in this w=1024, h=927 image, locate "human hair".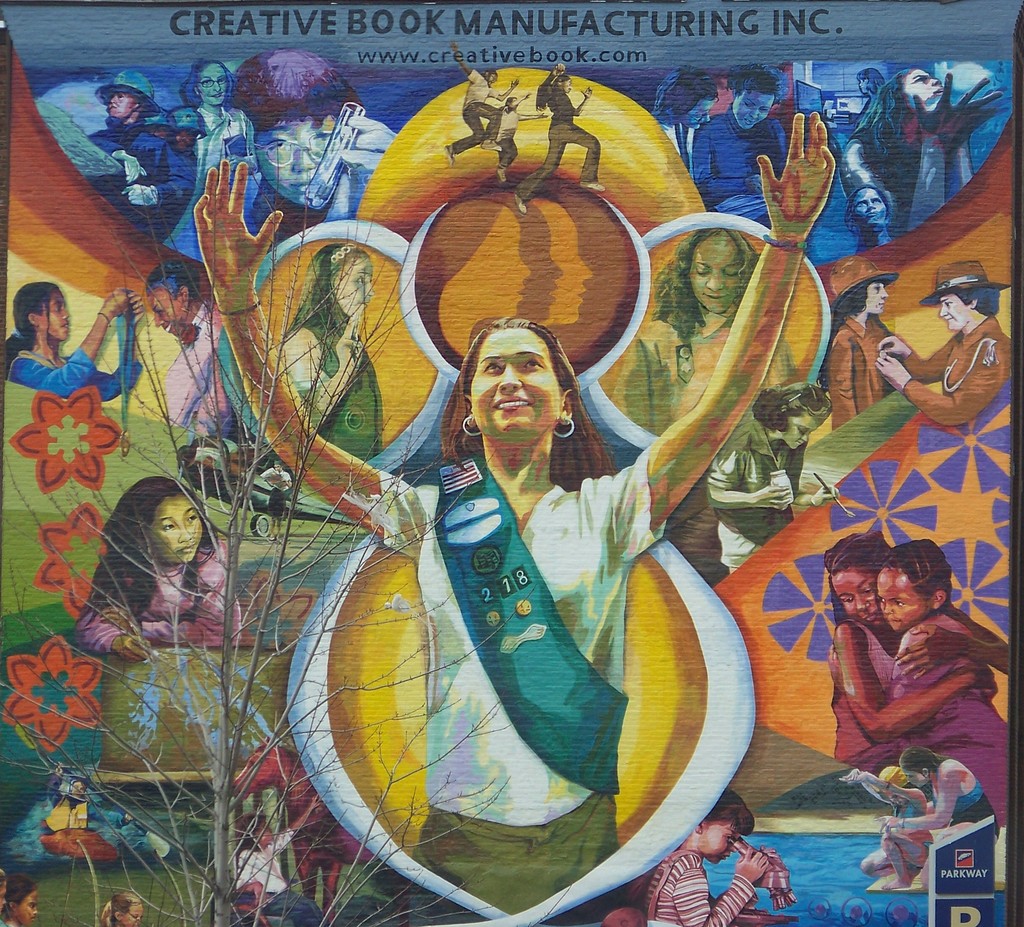
Bounding box: box(954, 281, 1002, 318).
